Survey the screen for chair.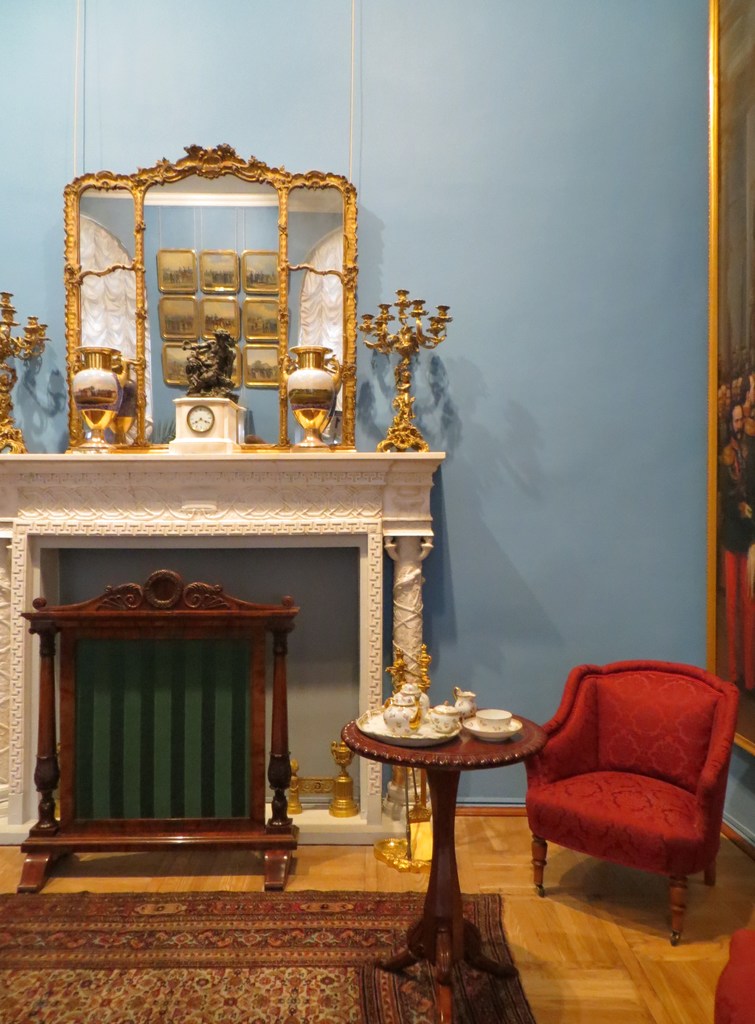
Survey found: bbox=(711, 927, 754, 1023).
